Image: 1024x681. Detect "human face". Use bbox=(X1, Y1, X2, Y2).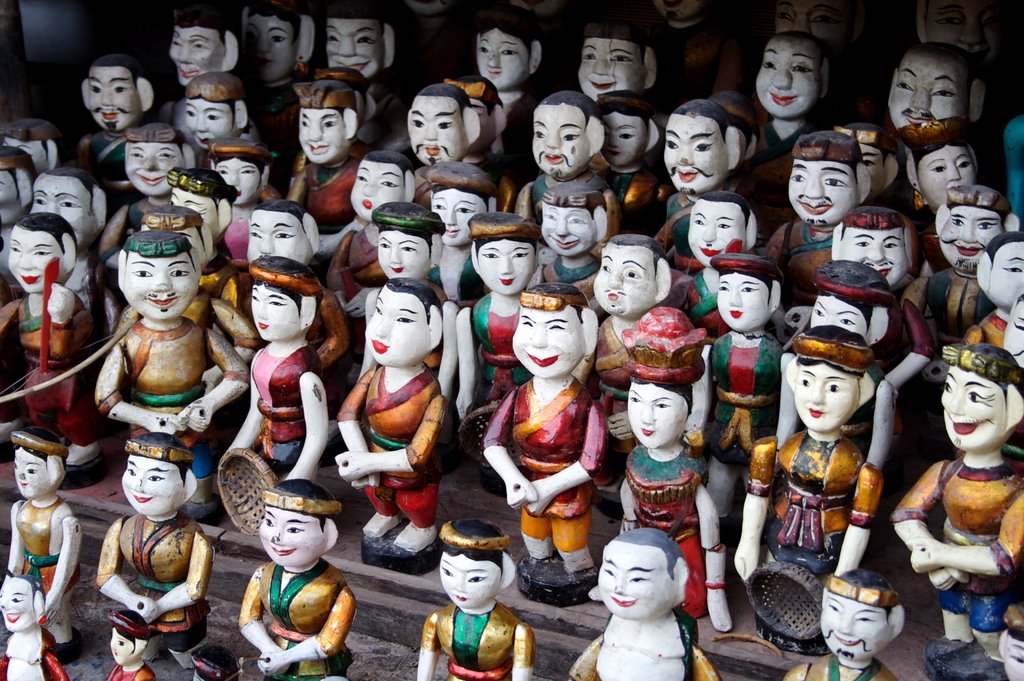
bbox=(858, 145, 888, 196).
